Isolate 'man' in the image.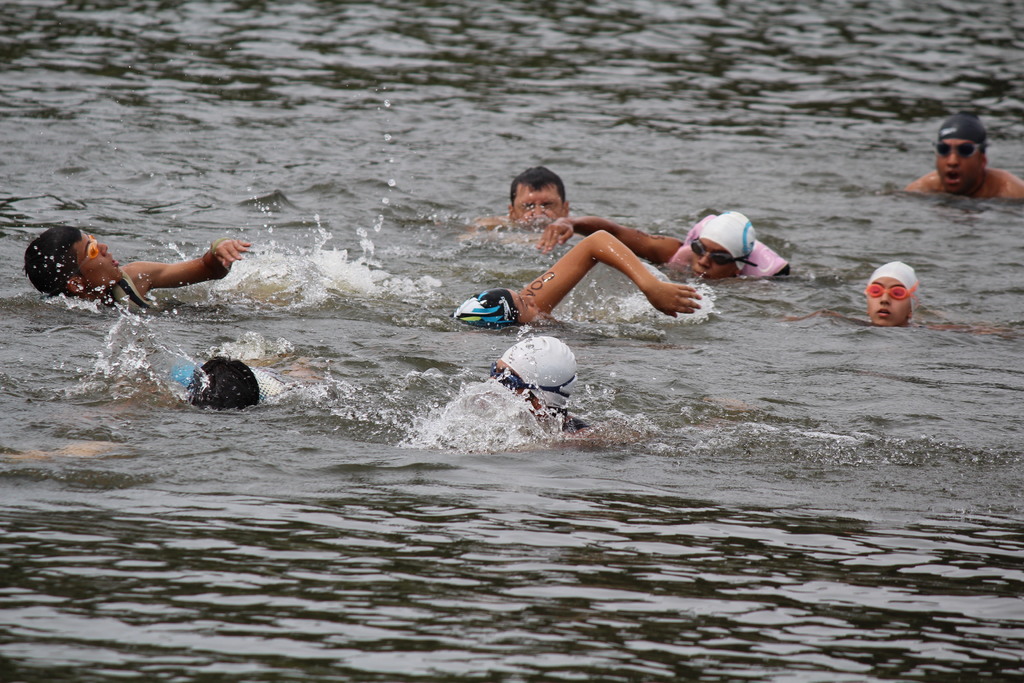
Isolated region: pyautogui.locateOnScreen(486, 329, 630, 447).
